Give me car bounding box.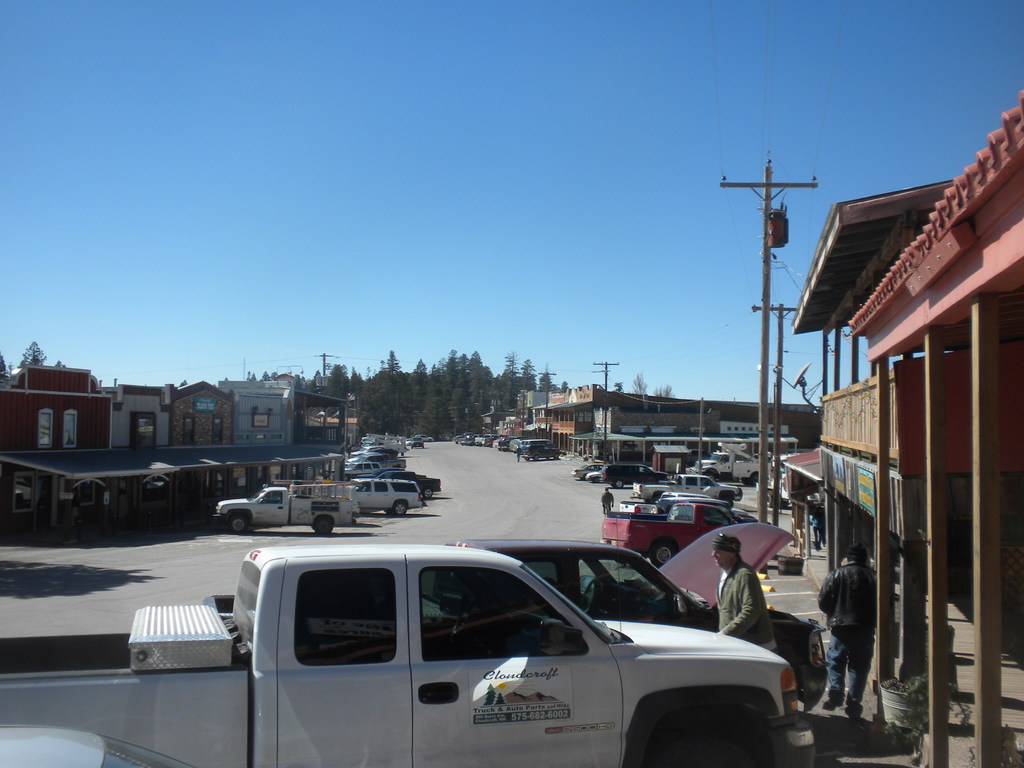
region(602, 464, 669, 491).
